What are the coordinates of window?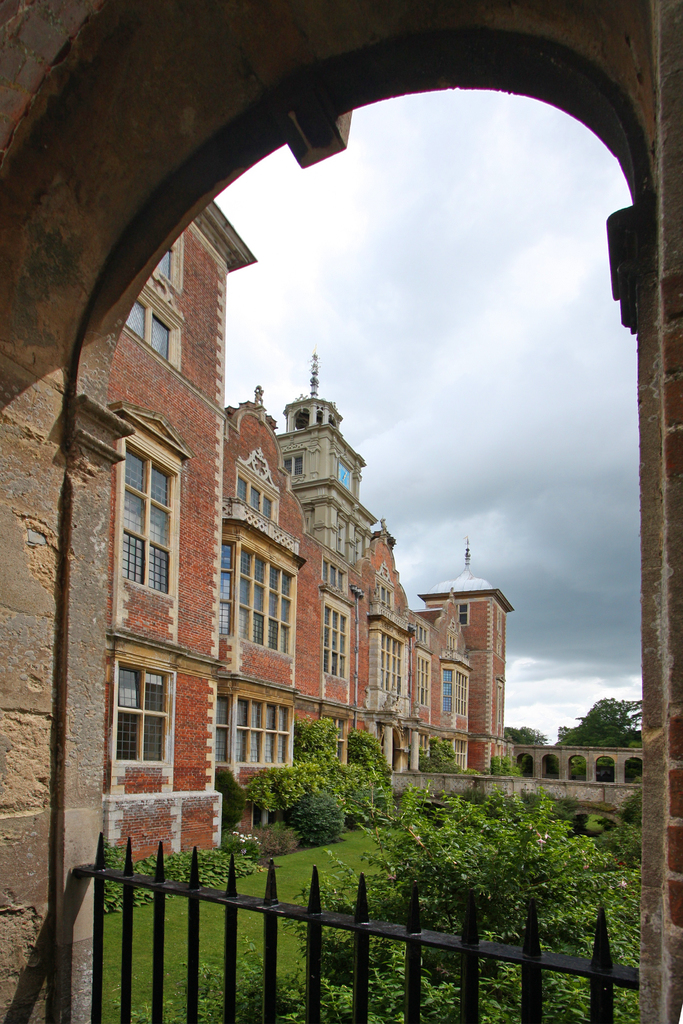
122/230/183/373.
